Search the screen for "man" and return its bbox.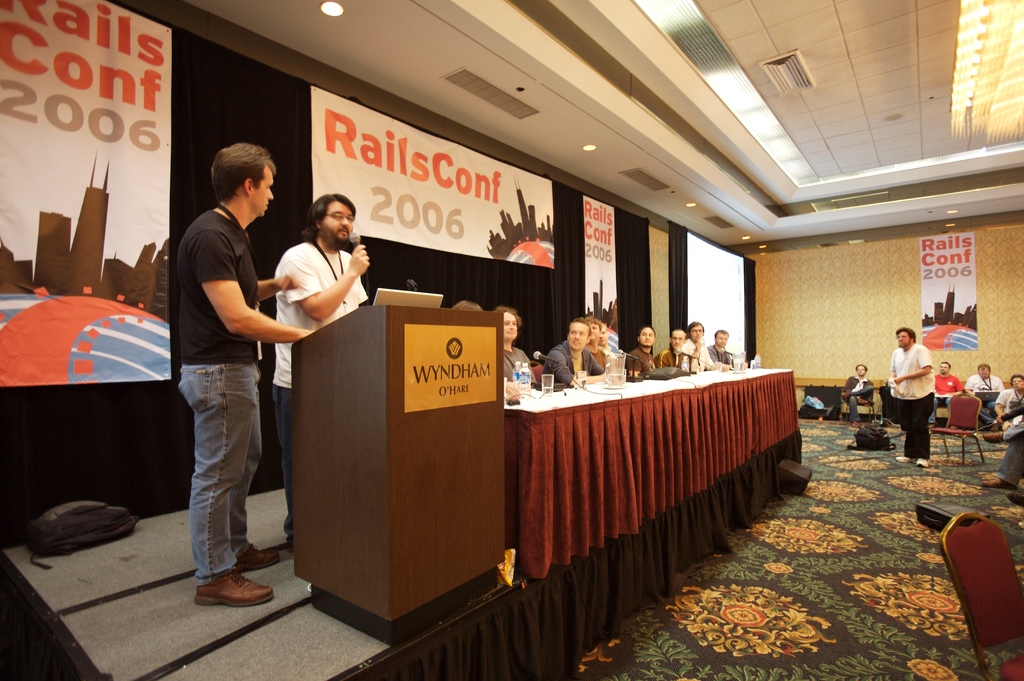
Found: bbox=(271, 192, 371, 545).
